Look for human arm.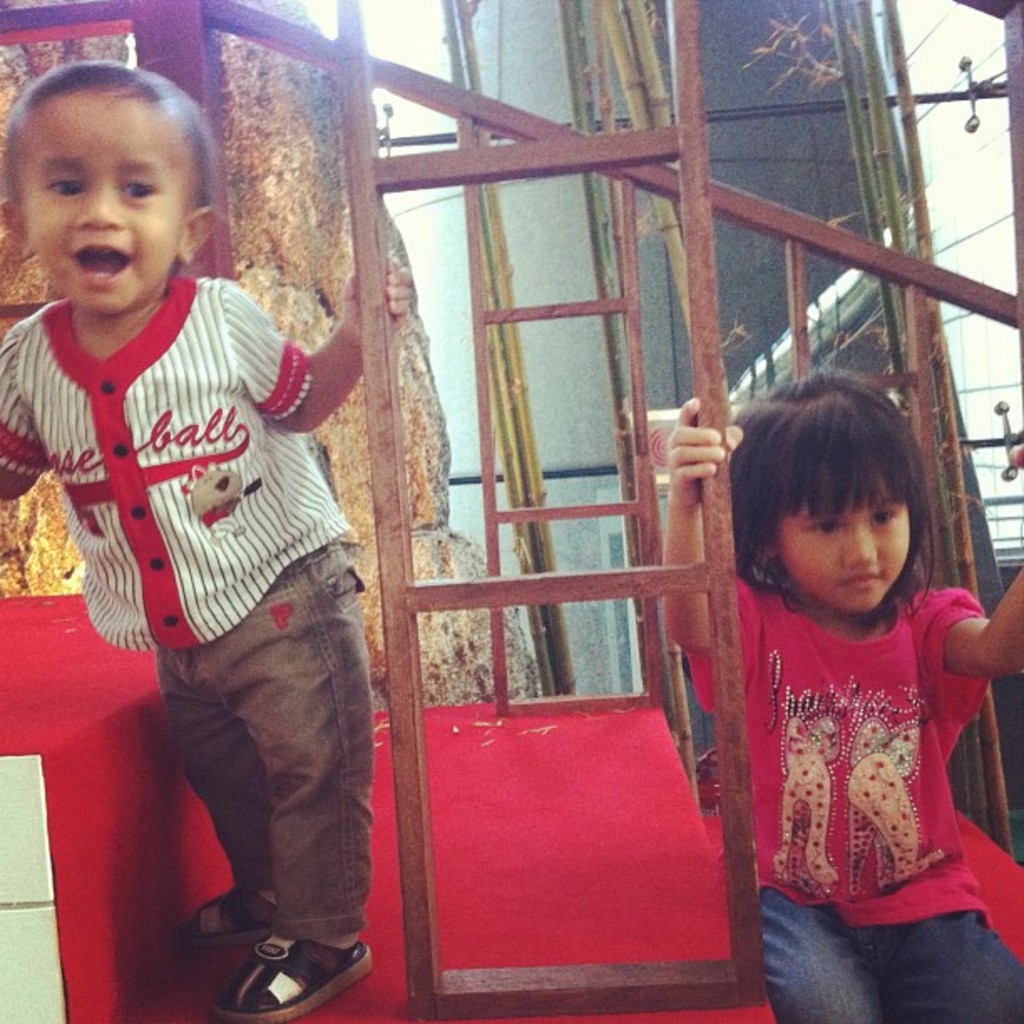
Found: {"left": 0, "top": 333, "right": 57, "bottom": 504}.
